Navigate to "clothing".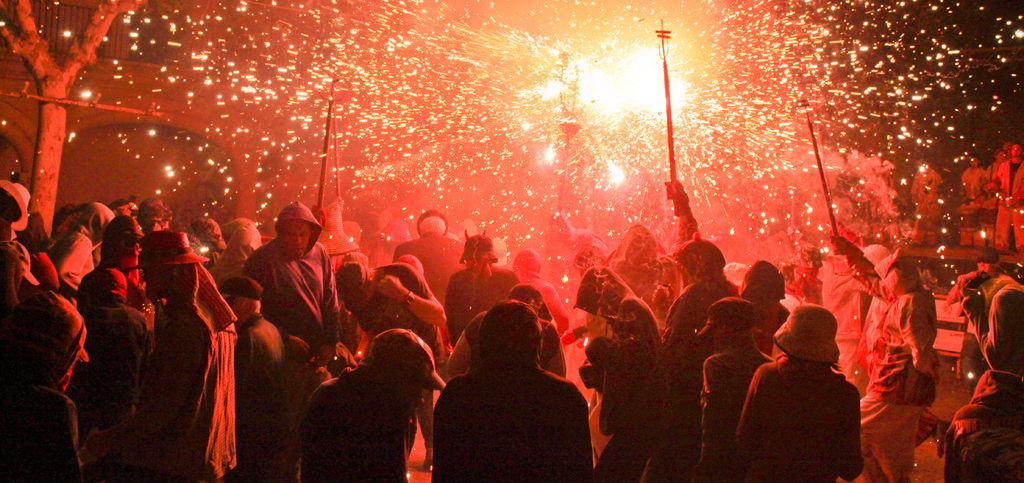
Navigation target: BBox(447, 266, 513, 335).
